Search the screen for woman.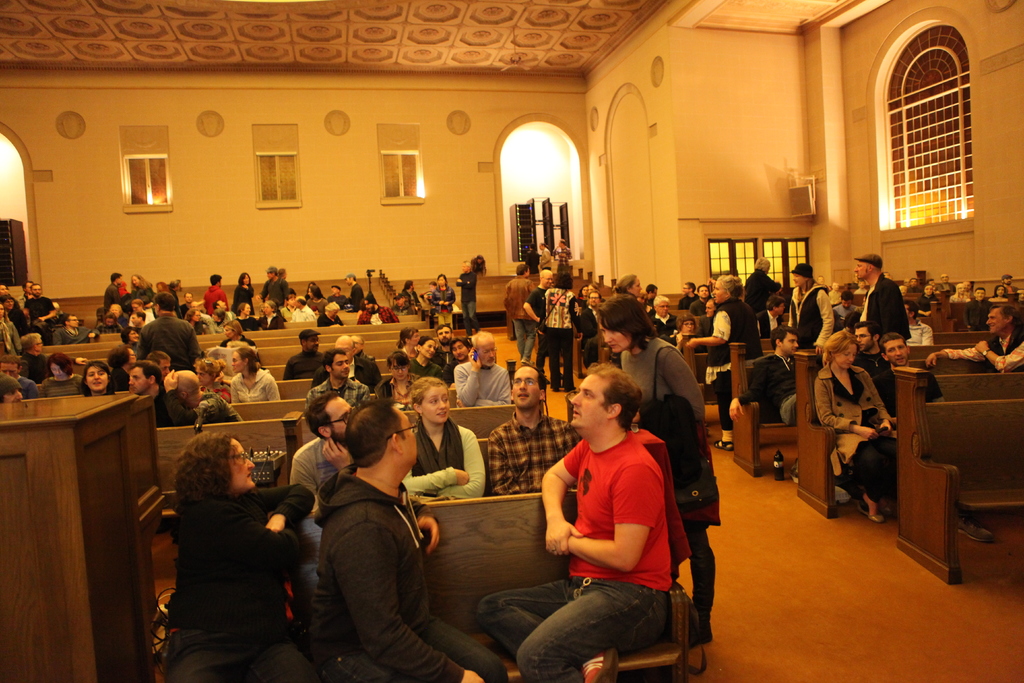
Found at x1=397 y1=376 x2=489 y2=500.
